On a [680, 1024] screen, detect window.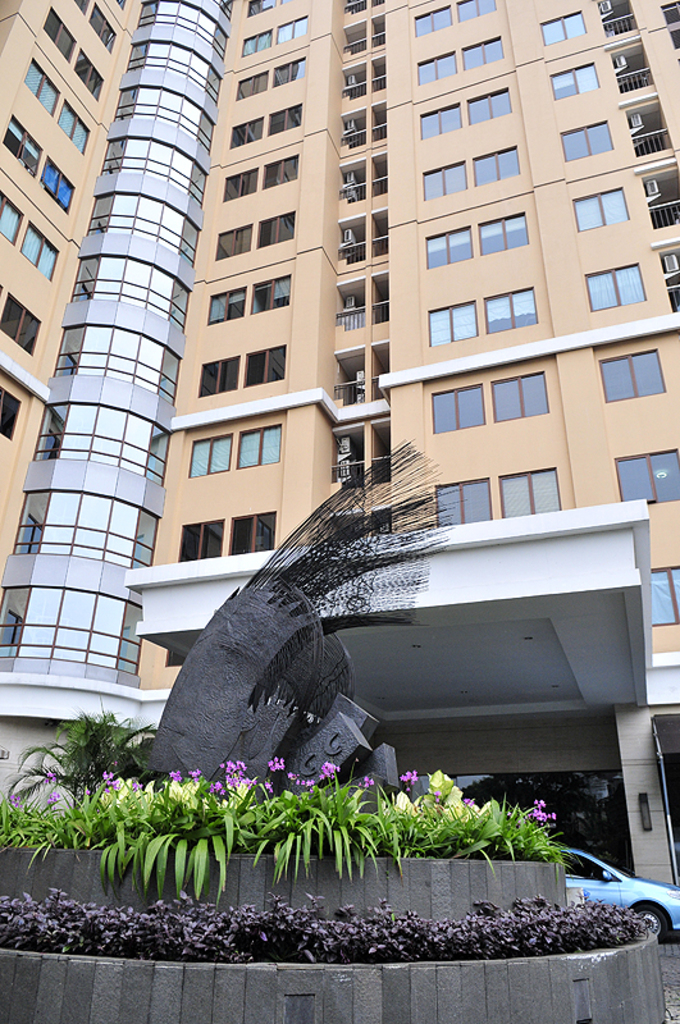
[70,44,105,102].
